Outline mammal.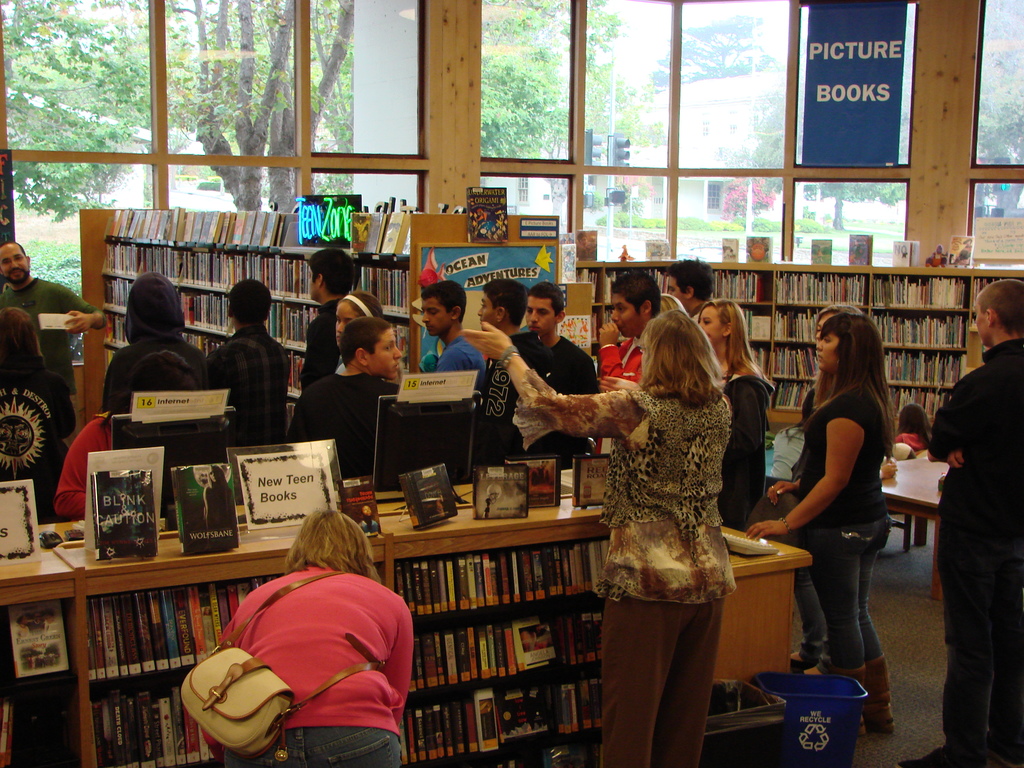
Outline: l=188, t=520, r=417, b=757.
